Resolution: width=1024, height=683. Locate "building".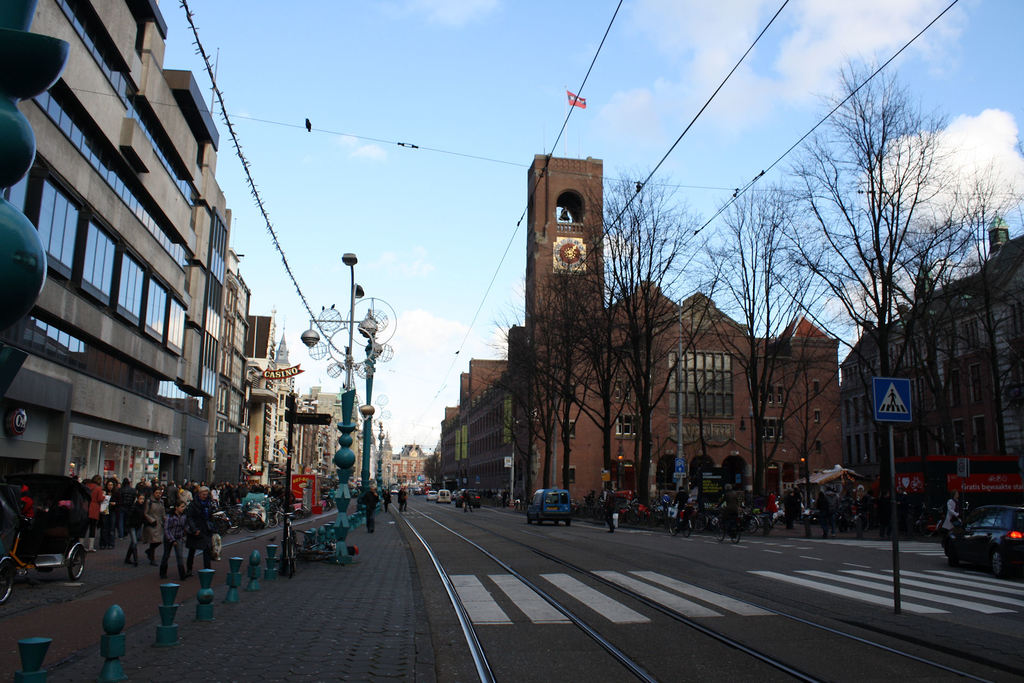
box=[839, 224, 1023, 513].
